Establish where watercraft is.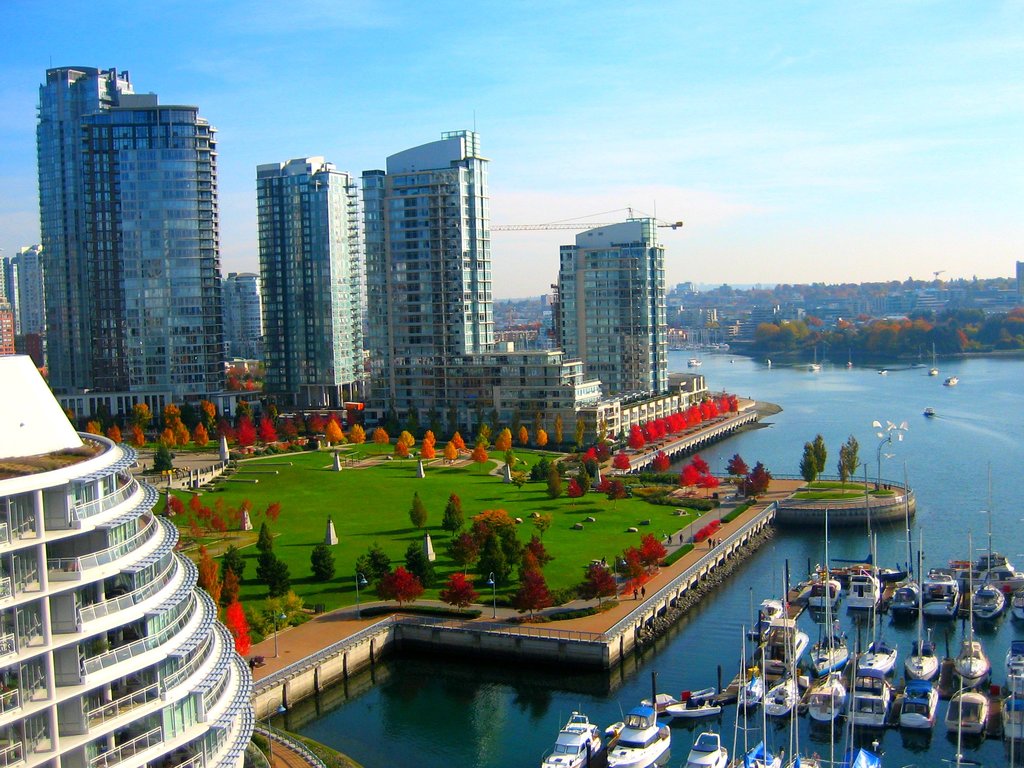
Established at [851,562,890,608].
